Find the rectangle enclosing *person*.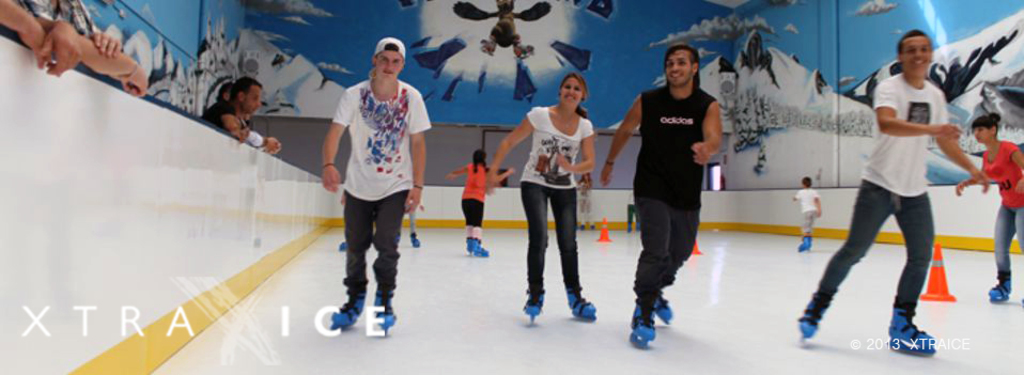
(321,37,424,331).
